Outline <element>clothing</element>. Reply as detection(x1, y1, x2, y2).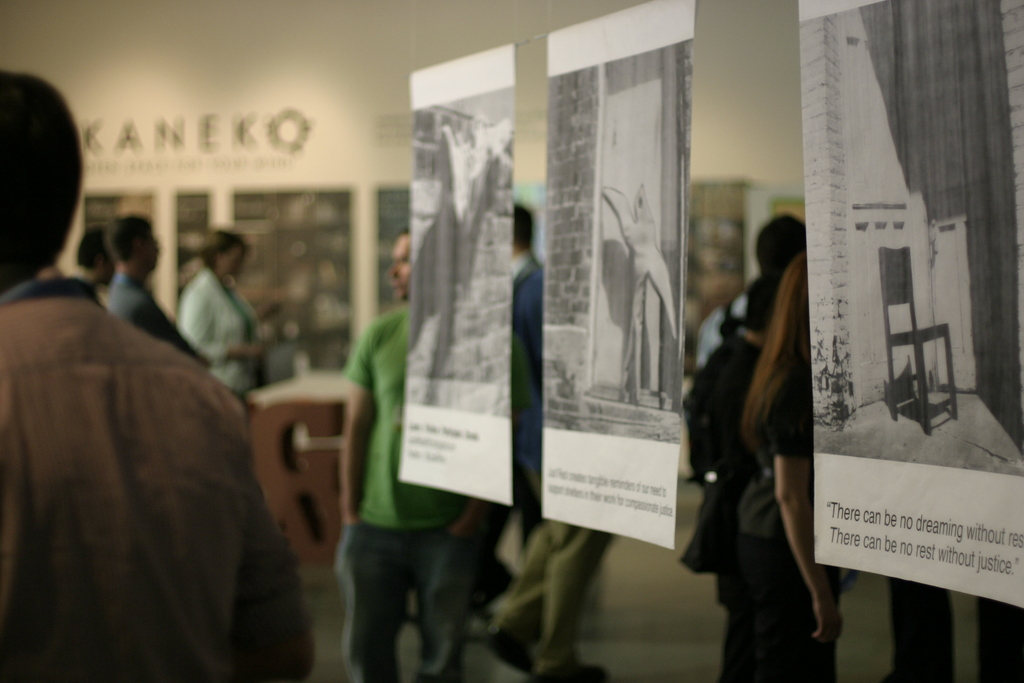
detection(512, 258, 543, 534).
